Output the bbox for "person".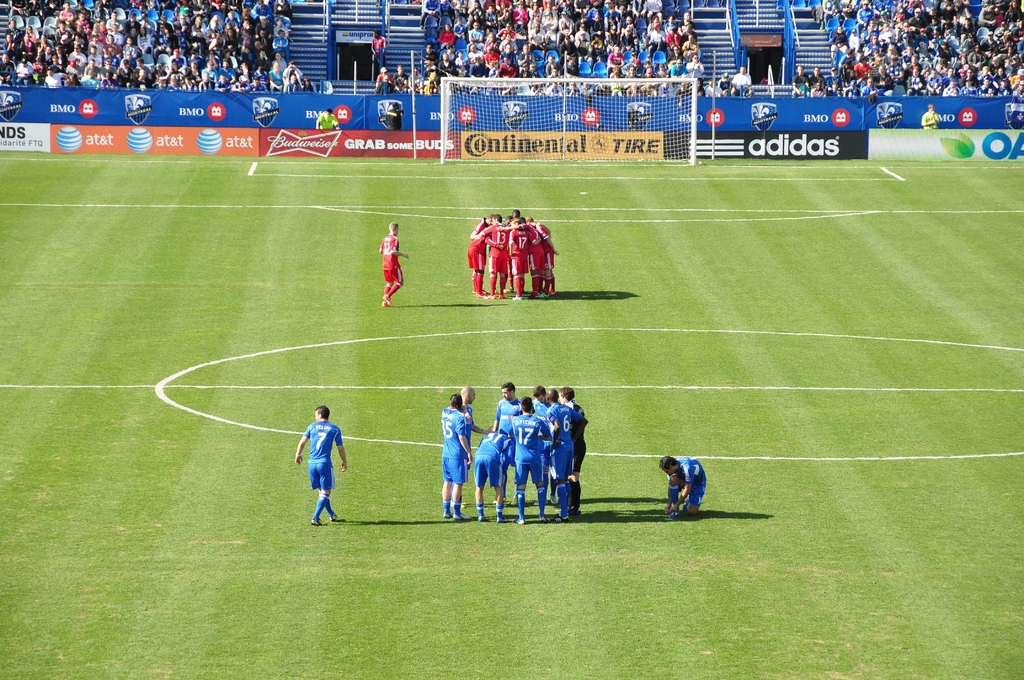
left=919, top=104, right=941, bottom=136.
